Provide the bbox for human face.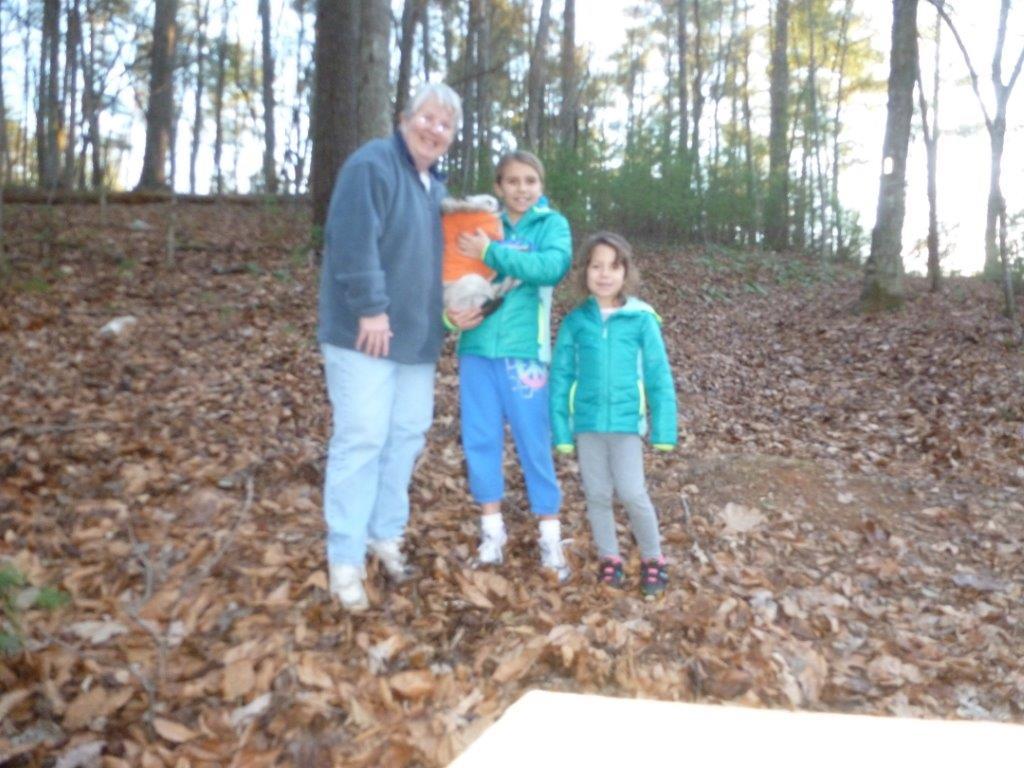
left=402, top=85, right=456, bottom=170.
